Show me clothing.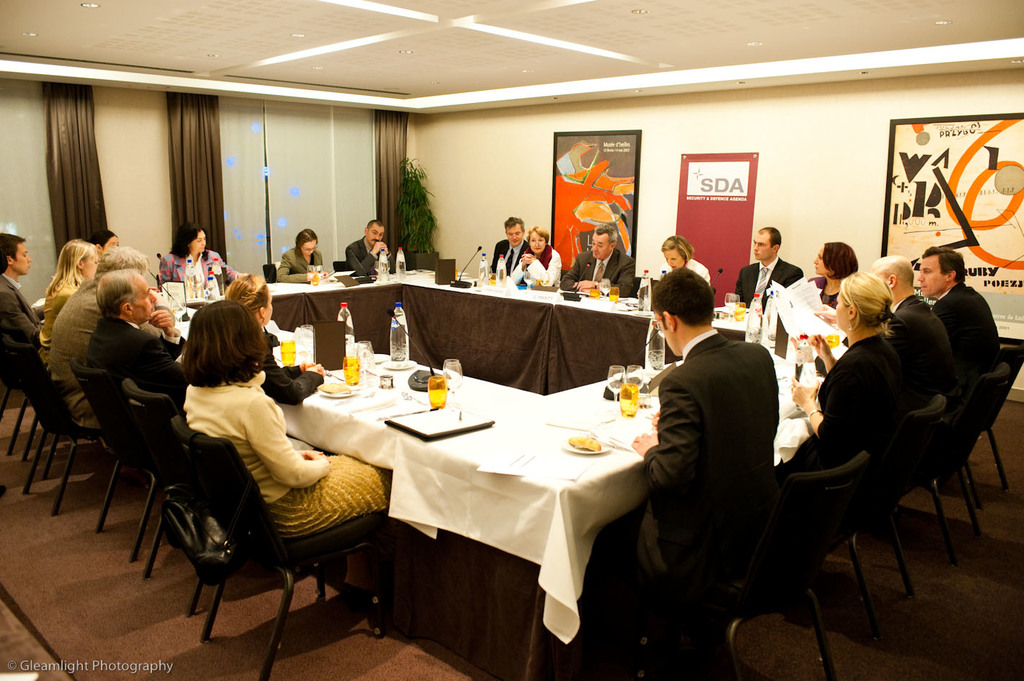
clothing is here: 560:247:634:293.
